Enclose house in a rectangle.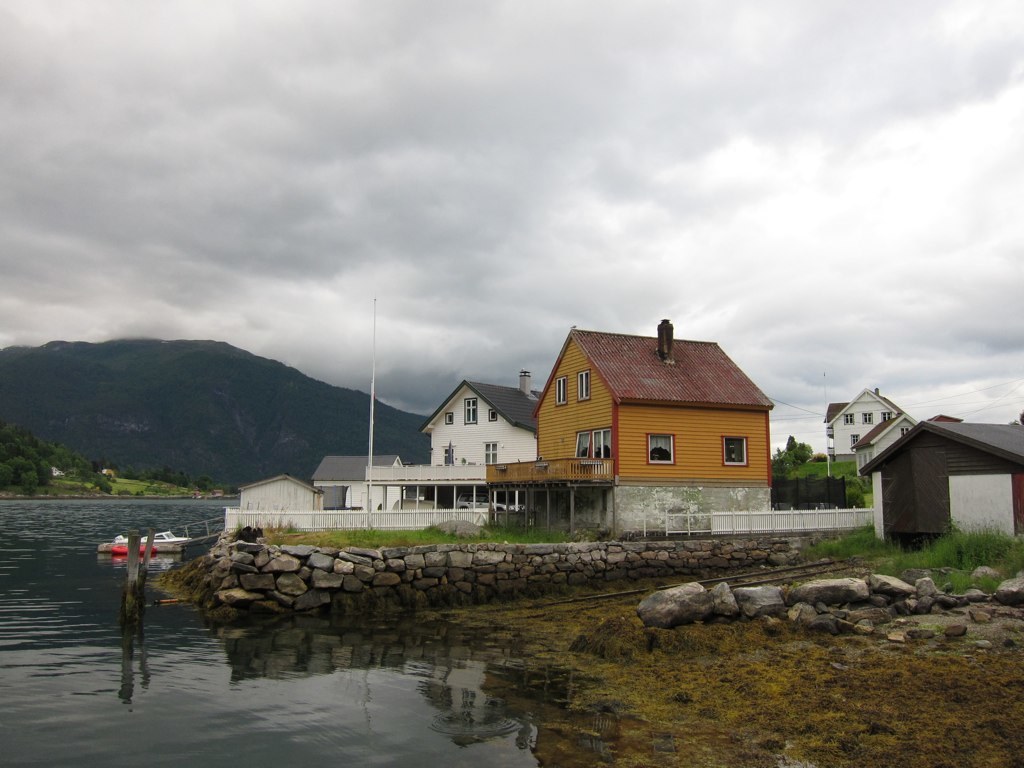
box(812, 365, 905, 462).
